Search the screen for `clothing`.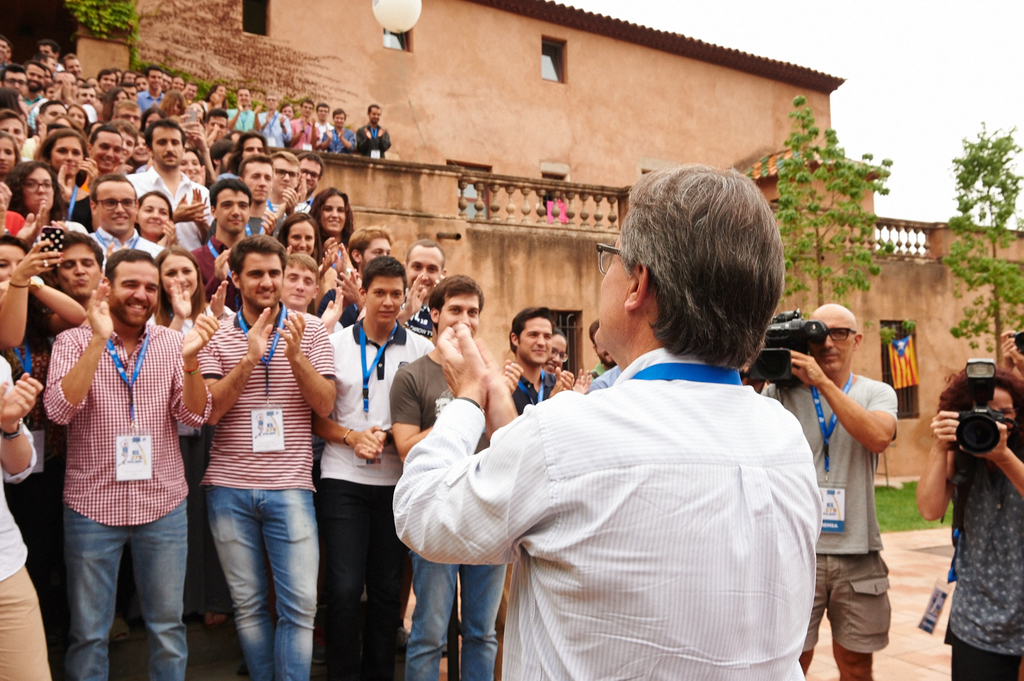
Found at [left=19, top=88, right=40, bottom=126].
